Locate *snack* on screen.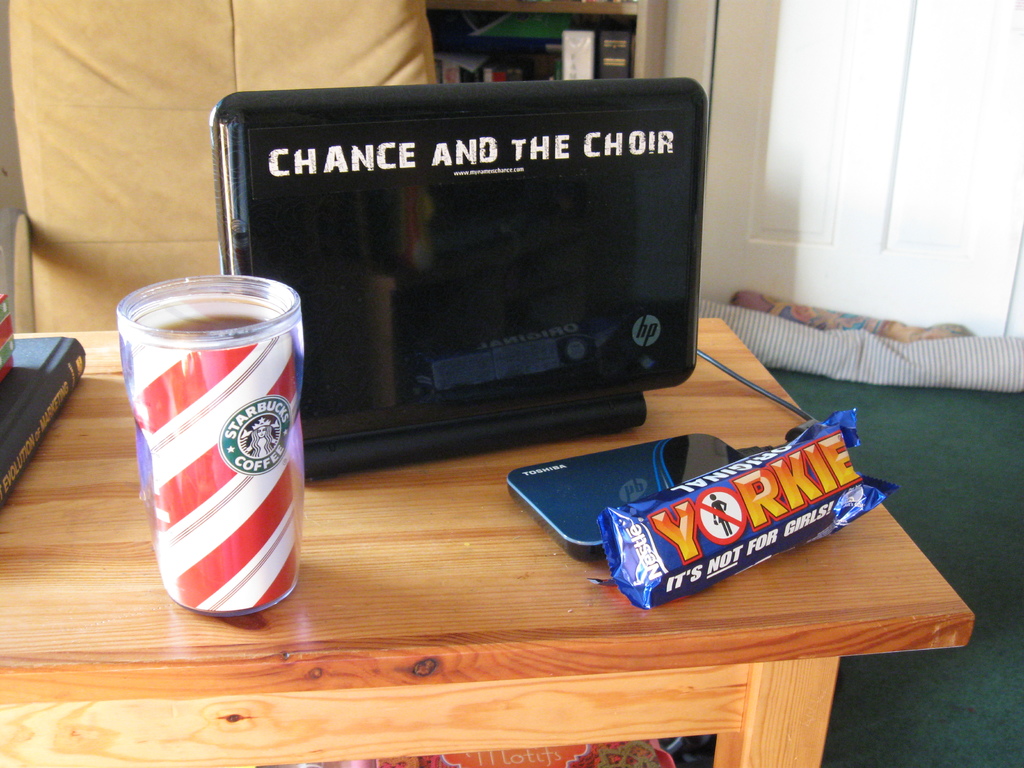
On screen at (604,419,883,607).
